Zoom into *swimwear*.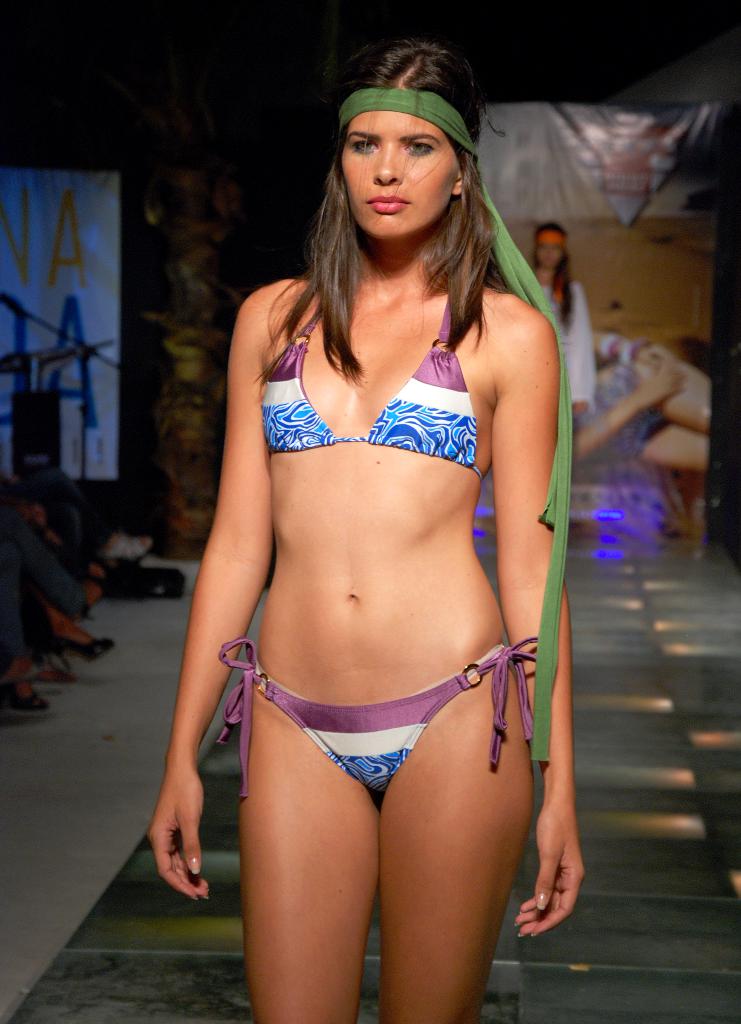
Zoom target: left=218, top=641, right=539, bottom=796.
